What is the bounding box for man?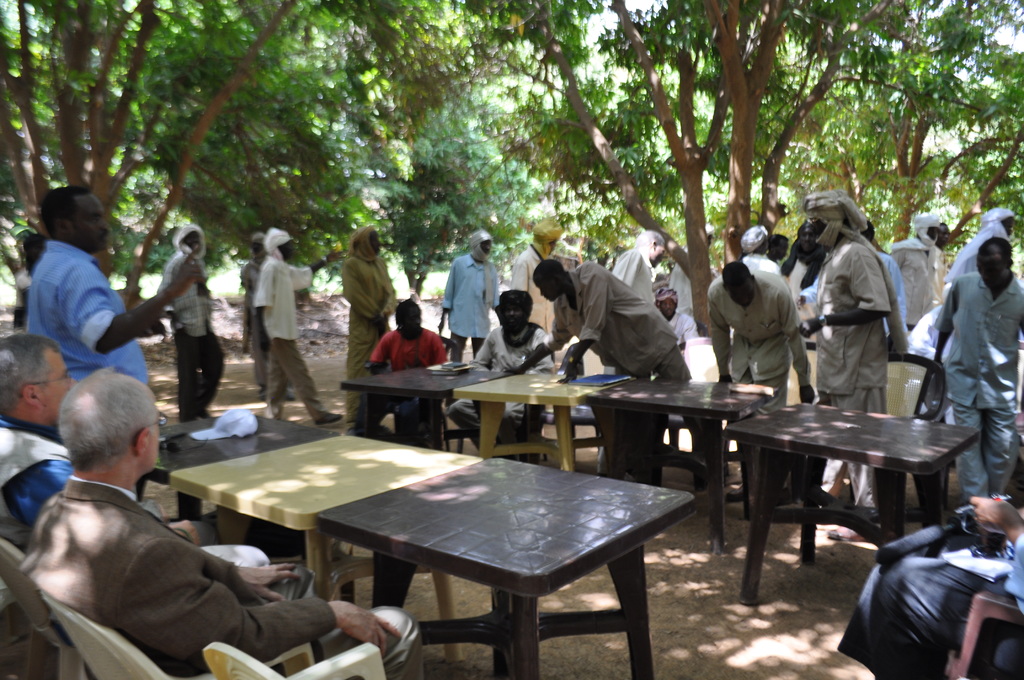
{"x1": 502, "y1": 220, "x2": 560, "y2": 271}.
